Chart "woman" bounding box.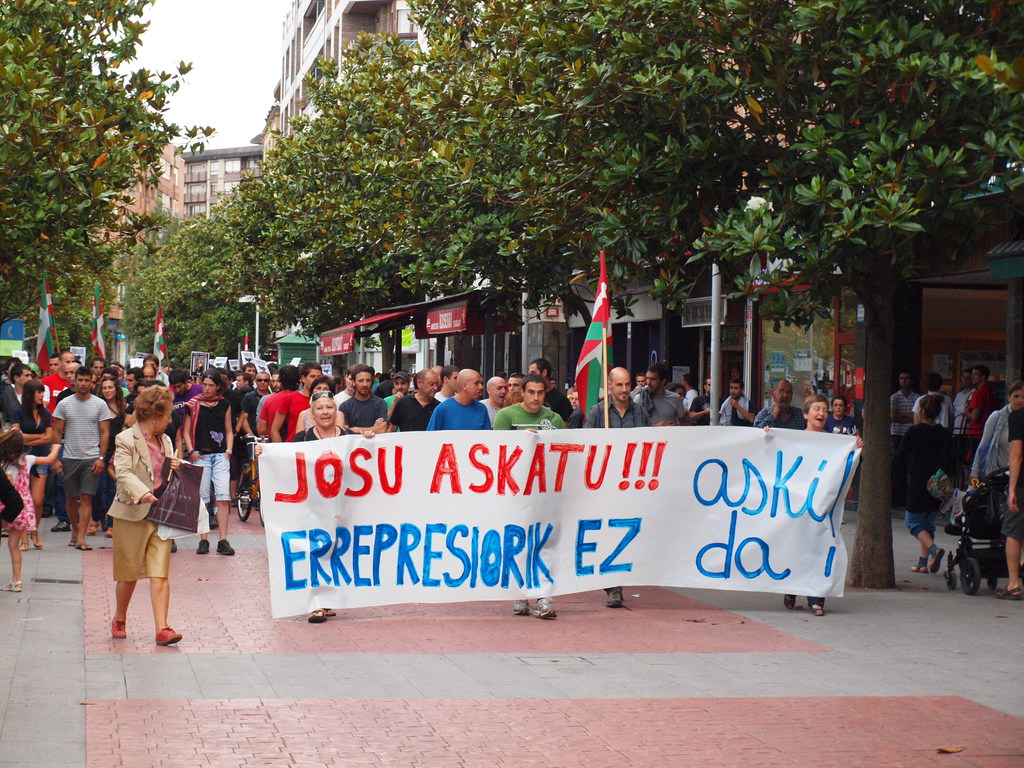
Charted: x1=284 y1=392 x2=378 y2=627.
